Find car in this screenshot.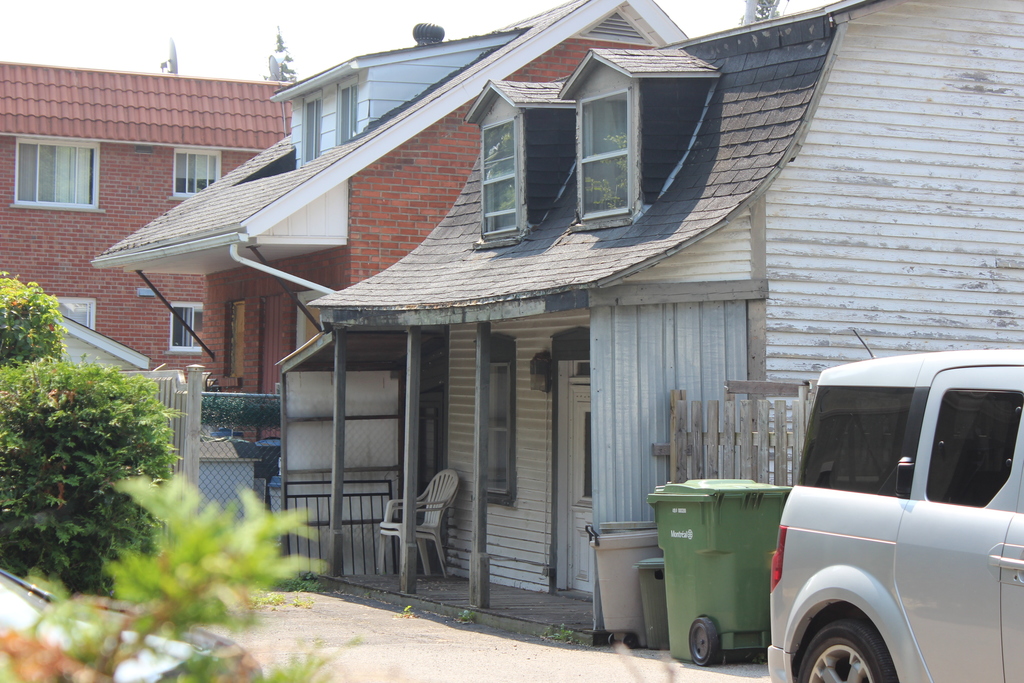
The bounding box for car is l=765, t=325, r=1023, b=682.
